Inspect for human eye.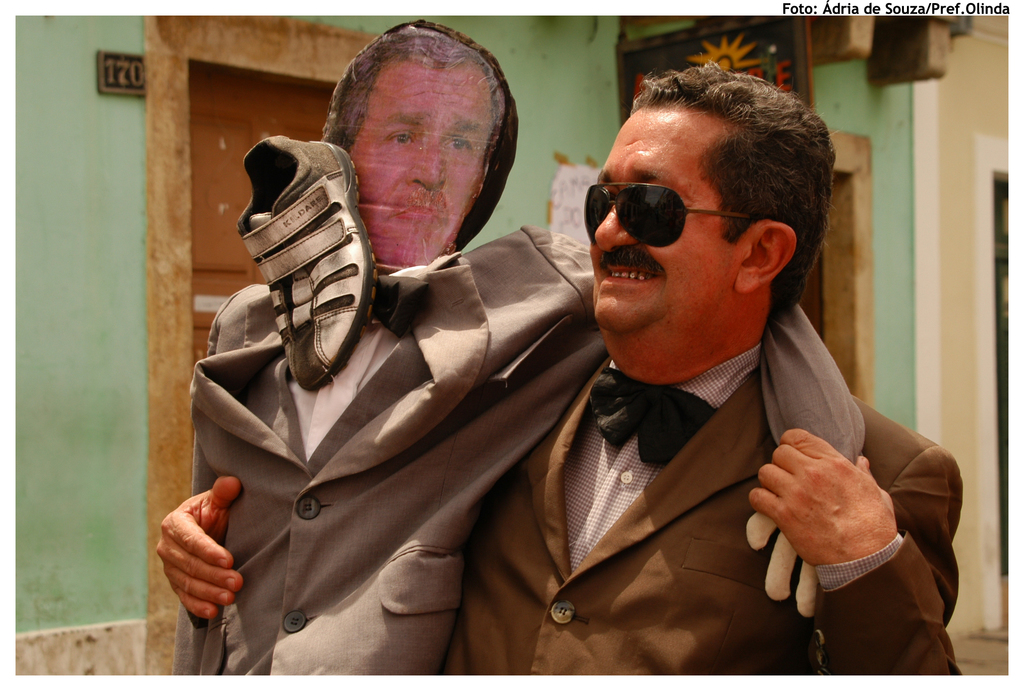
Inspection: box=[385, 124, 420, 150].
